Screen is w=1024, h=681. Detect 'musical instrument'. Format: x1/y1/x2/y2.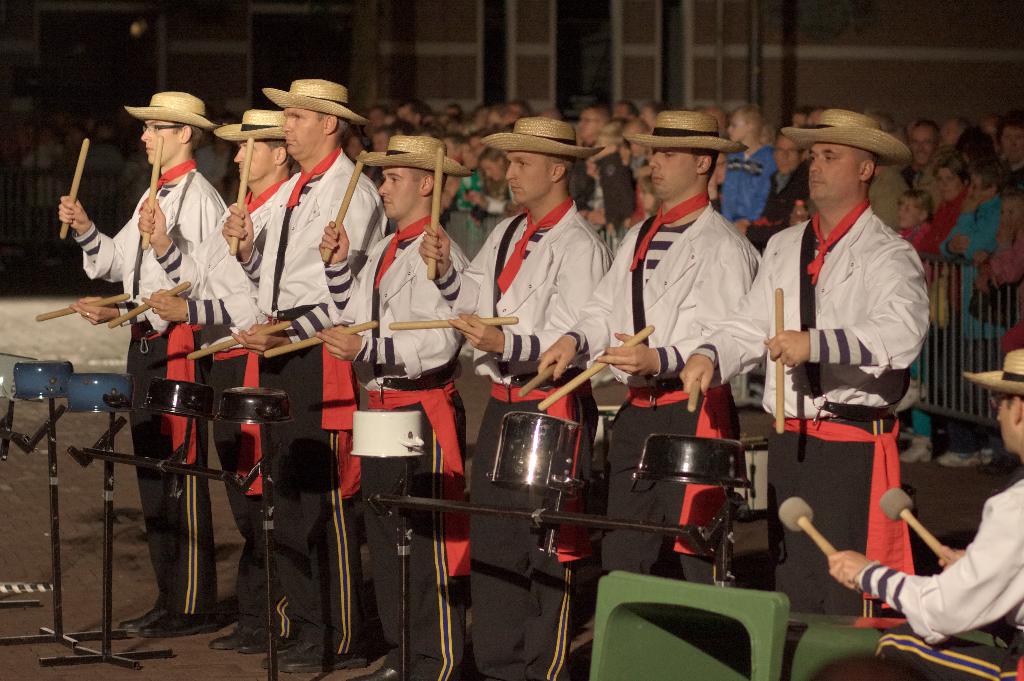
500/415/600/500.
